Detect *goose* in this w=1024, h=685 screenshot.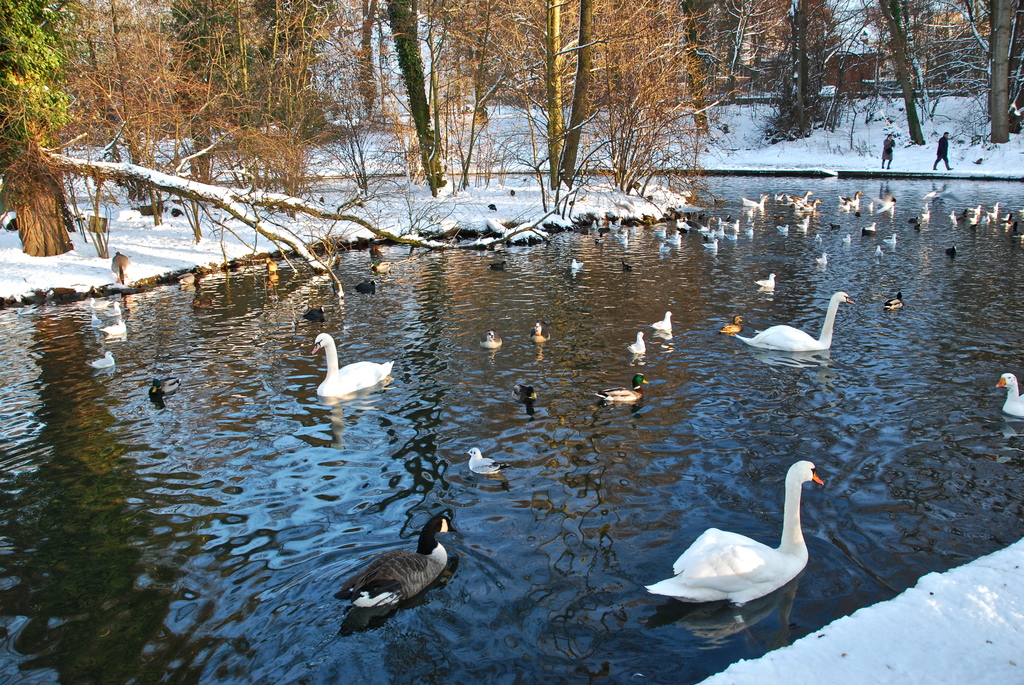
Detection: [left=92, top=351, right=115, bottom=369].
